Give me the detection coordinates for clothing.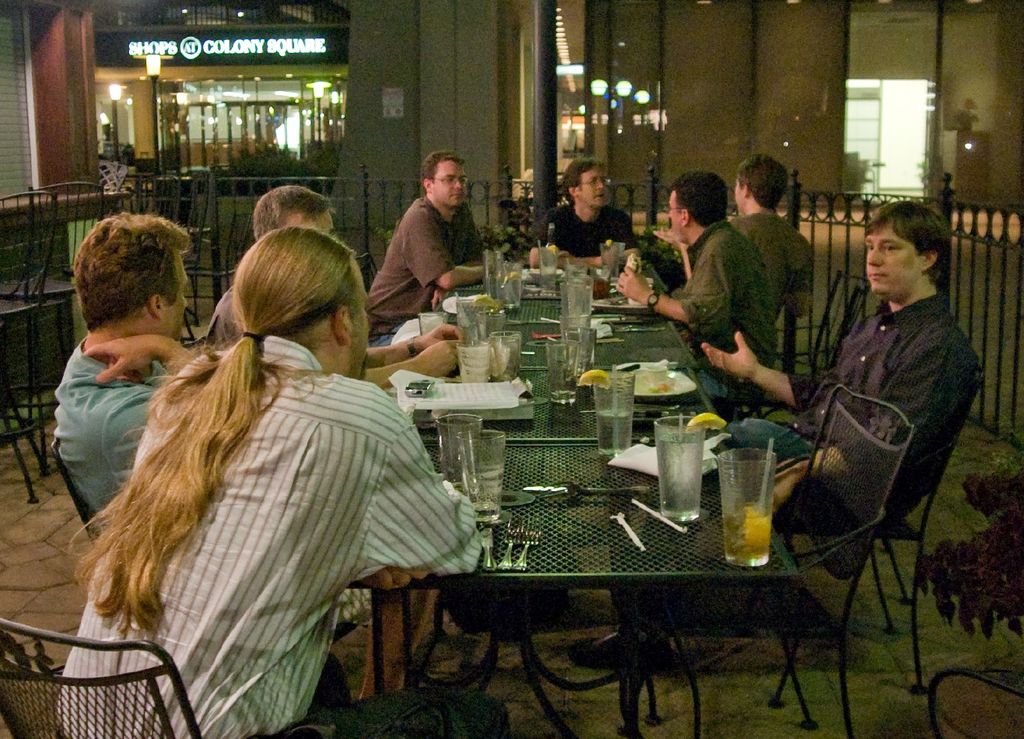
bbox(56, 338, 377, 708).
